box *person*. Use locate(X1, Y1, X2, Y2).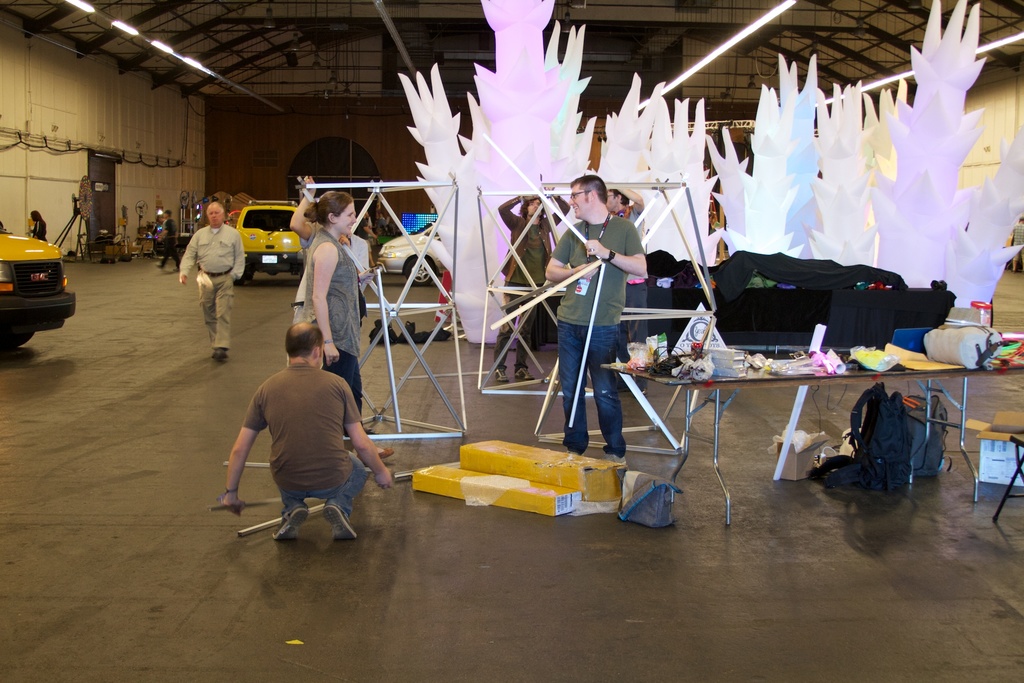
locate(301, 185, 368, 443).
